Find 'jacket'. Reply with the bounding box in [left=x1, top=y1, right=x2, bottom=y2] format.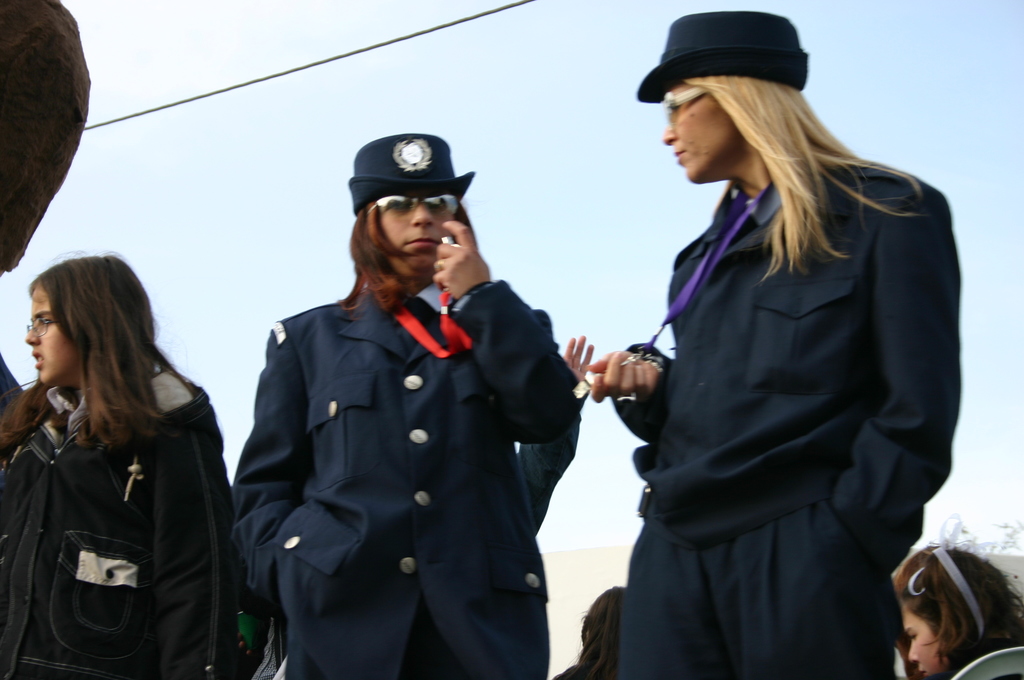
[left=230, top=266, right=576, bottom=679].
